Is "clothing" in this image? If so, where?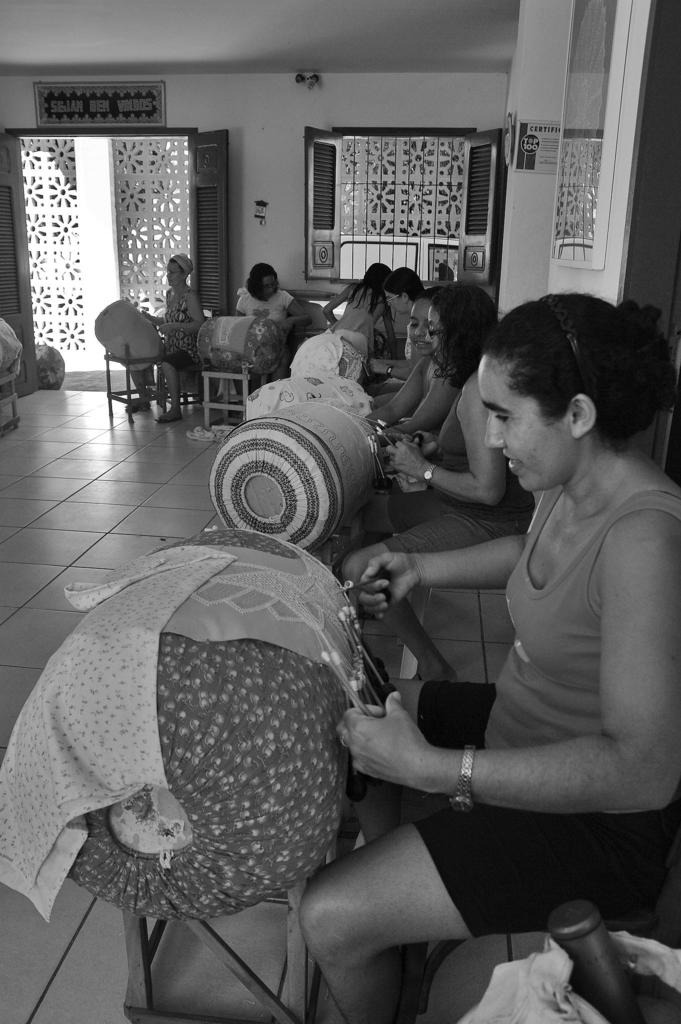
Yes, at box(384, 398, 546, 548).
